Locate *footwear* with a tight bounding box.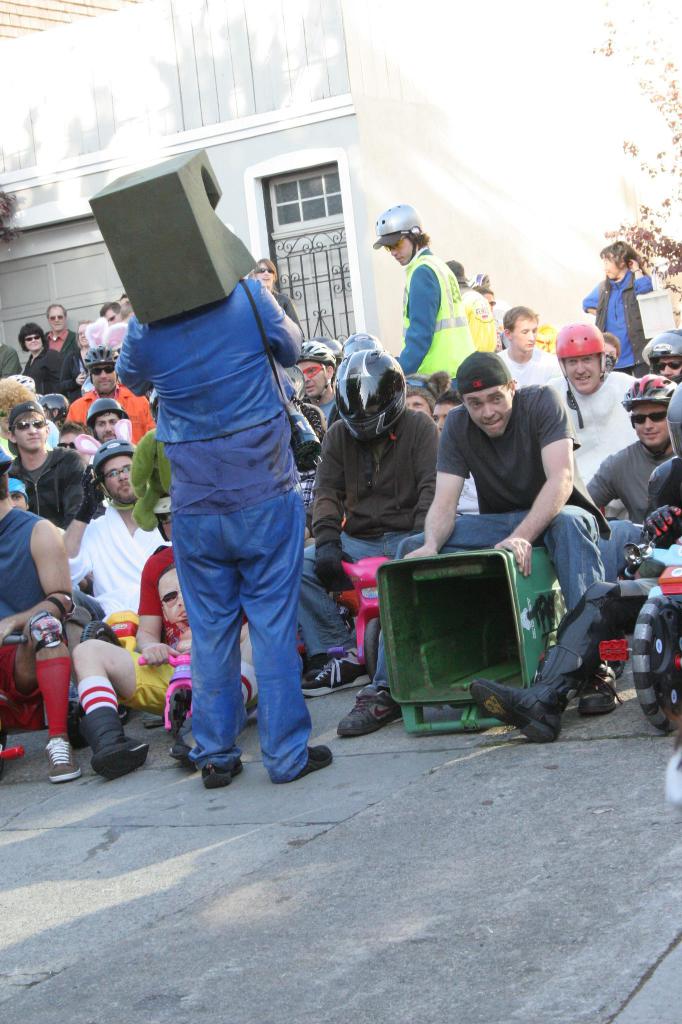
bbox(202, 762, 246, 796).
